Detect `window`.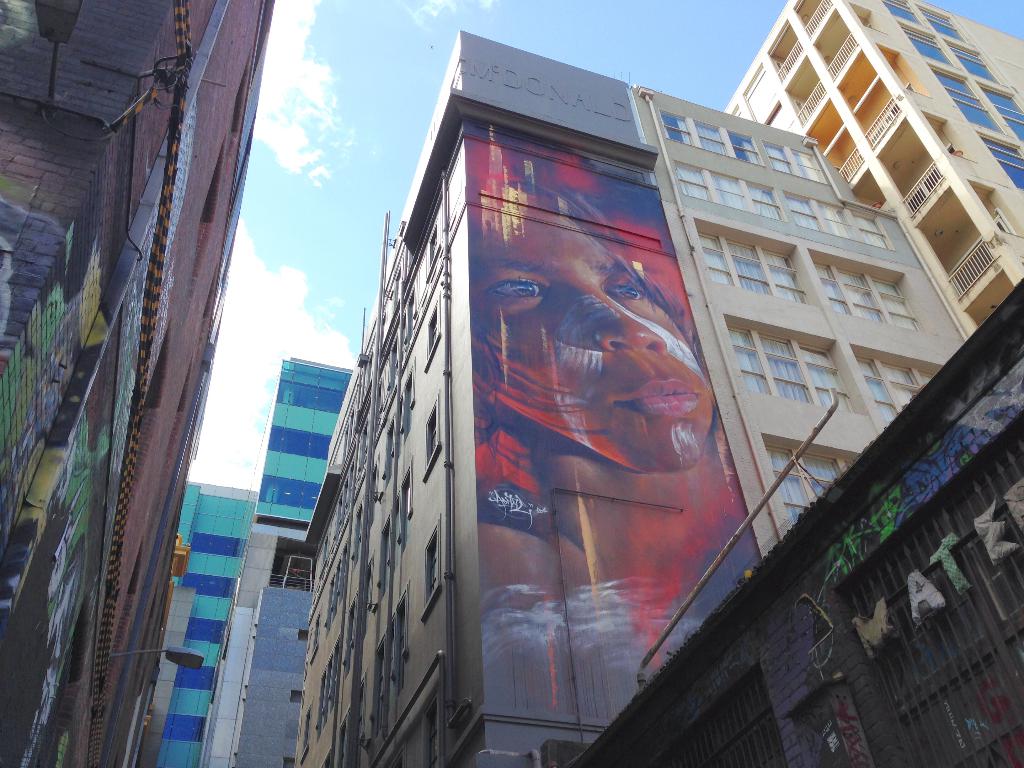
Detected at crop(918, 366, 933, 386).
